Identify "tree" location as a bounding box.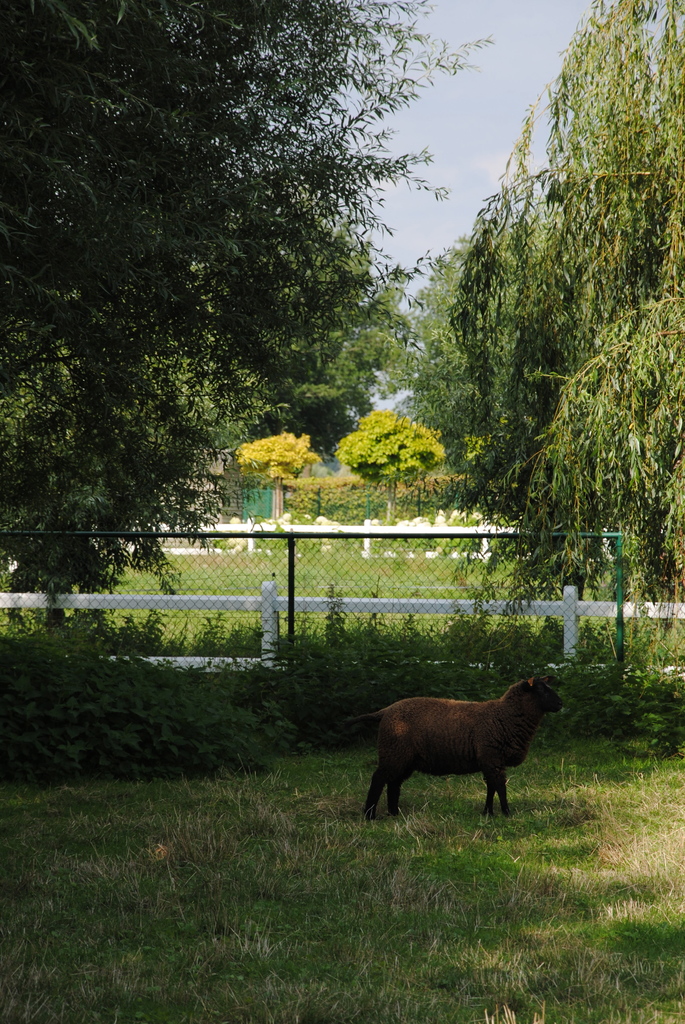
226:435:317:518.
